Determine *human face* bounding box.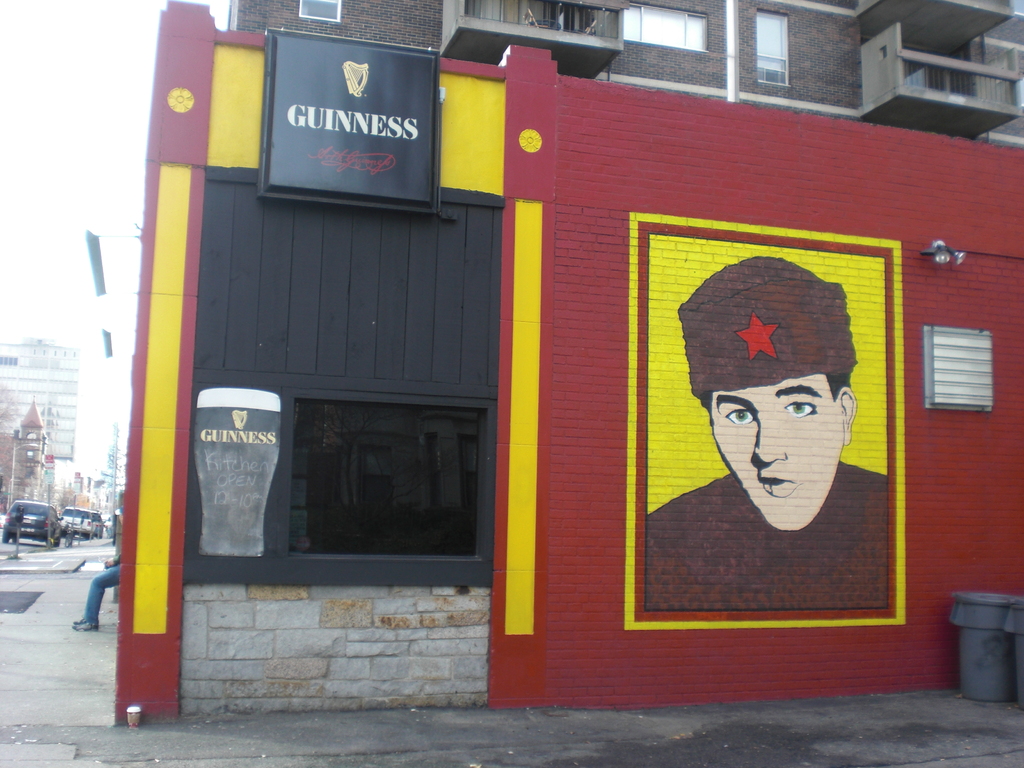
Determined: bbox=[712, 375, 843, 530].
